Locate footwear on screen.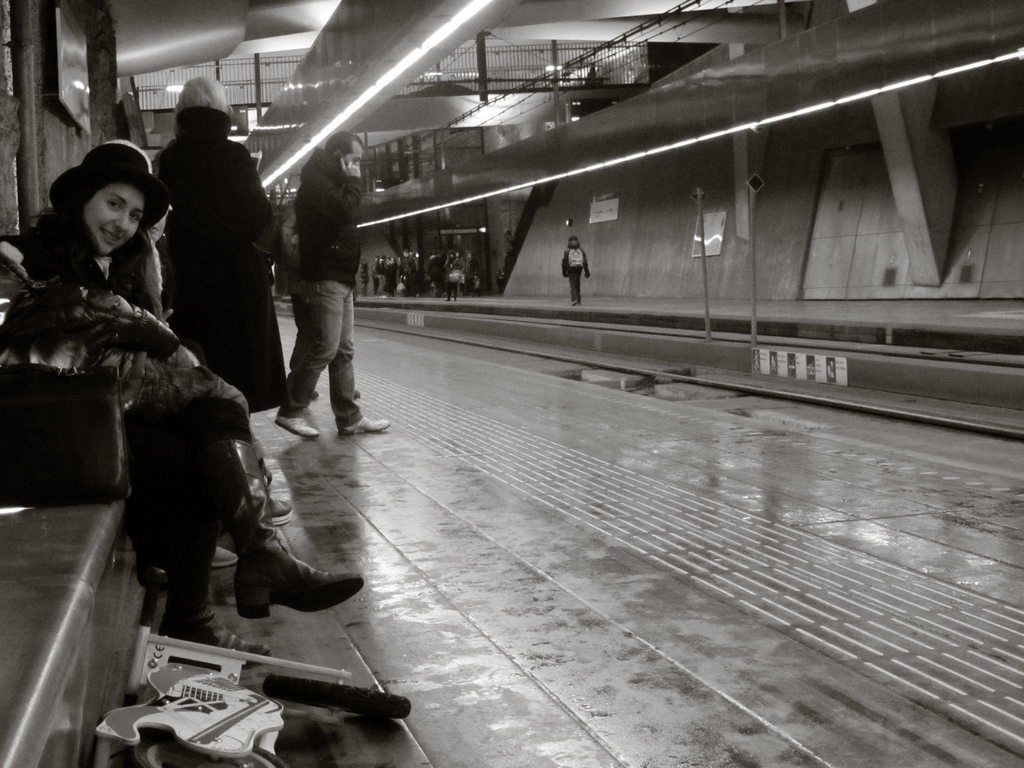
On screen at bbox(223, 435, 366, 614).
